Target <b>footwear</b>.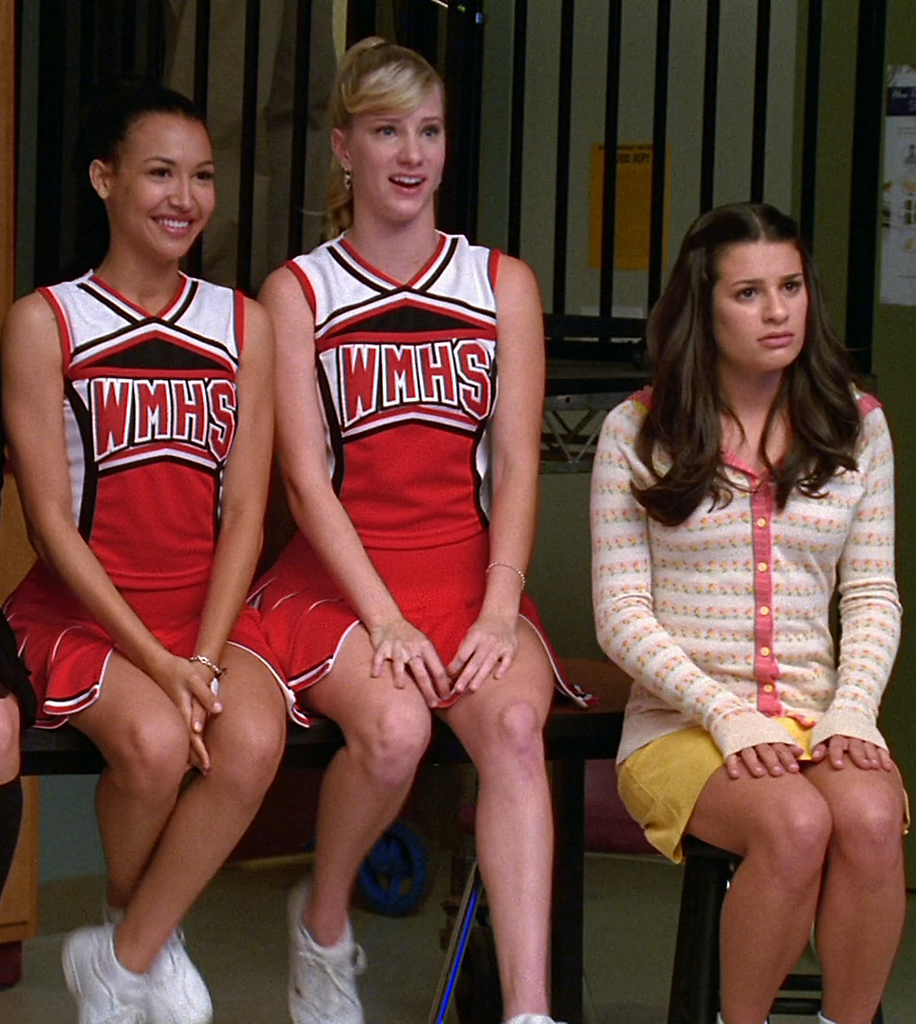
Target region: 510, 1014, 561, 1023.
